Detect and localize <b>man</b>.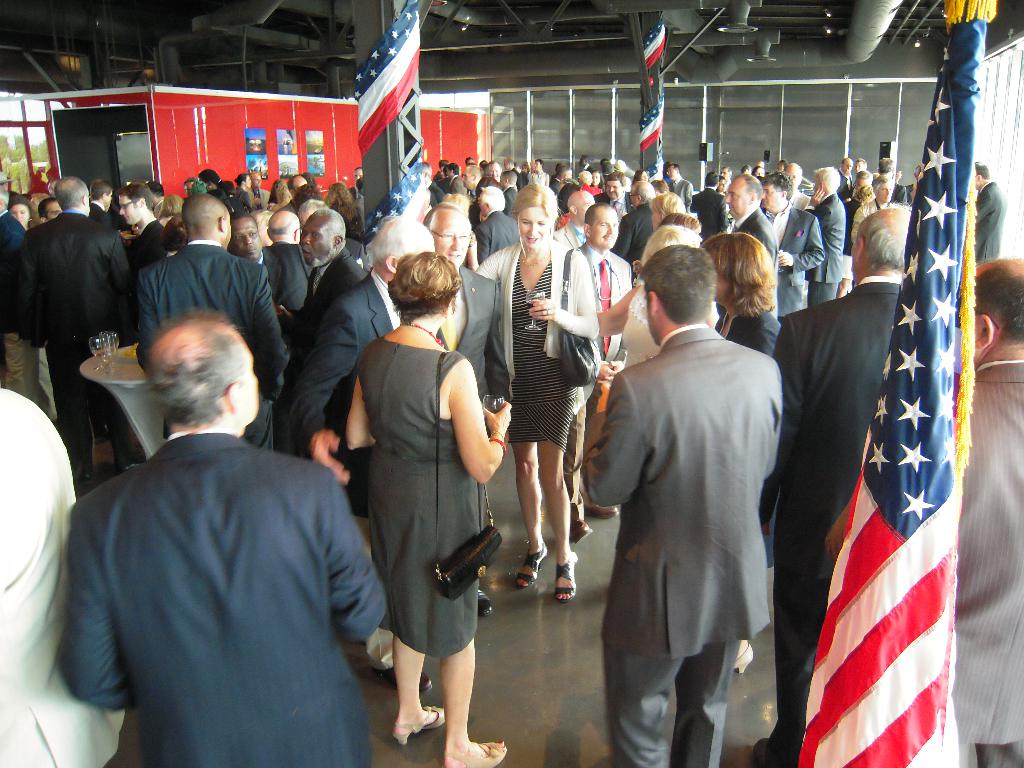
Localized at bbox(606, 177, 636, 216).
